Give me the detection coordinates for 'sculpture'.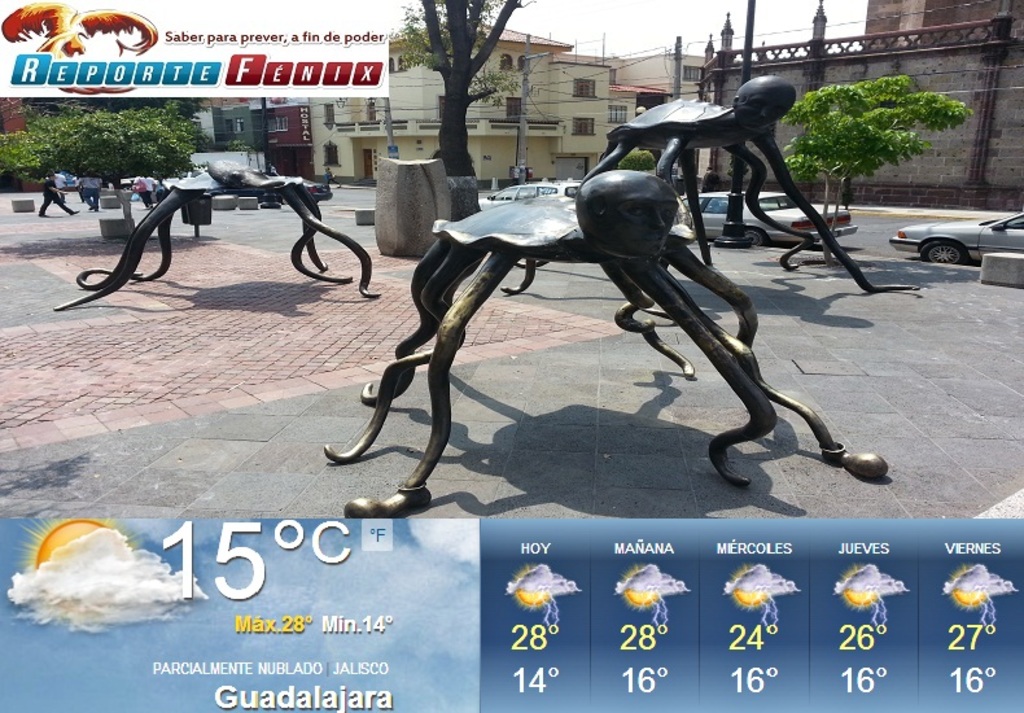
(502,75,913,299).
